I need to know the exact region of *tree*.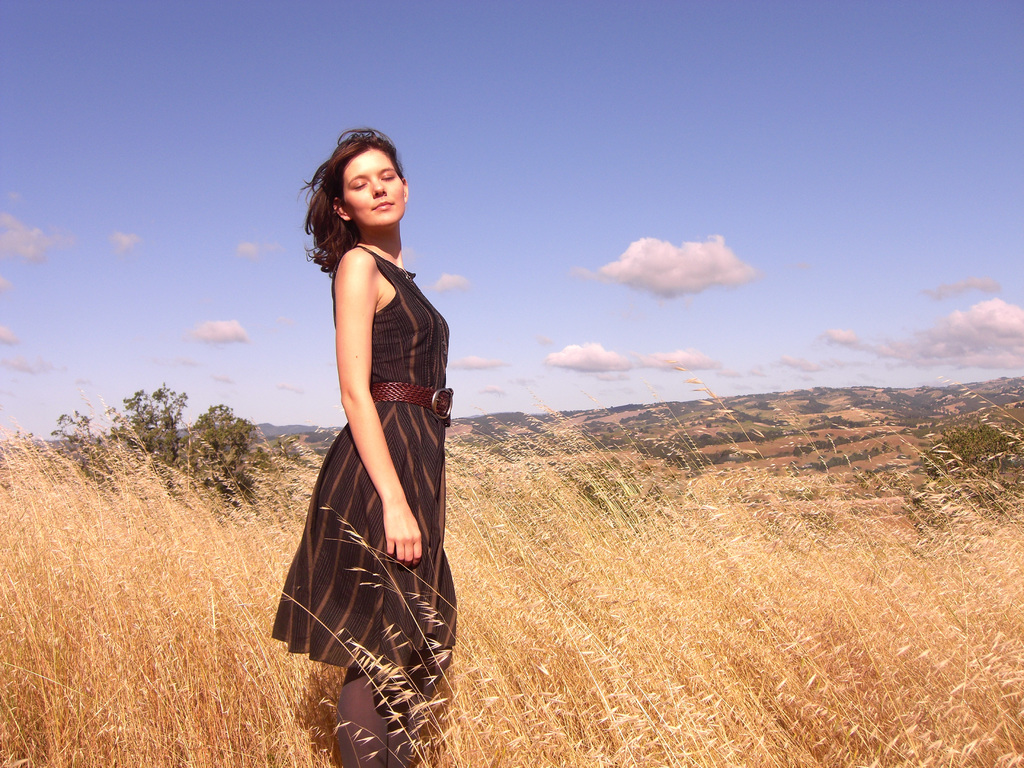
Region: <box>45,382,266,517</box>.
